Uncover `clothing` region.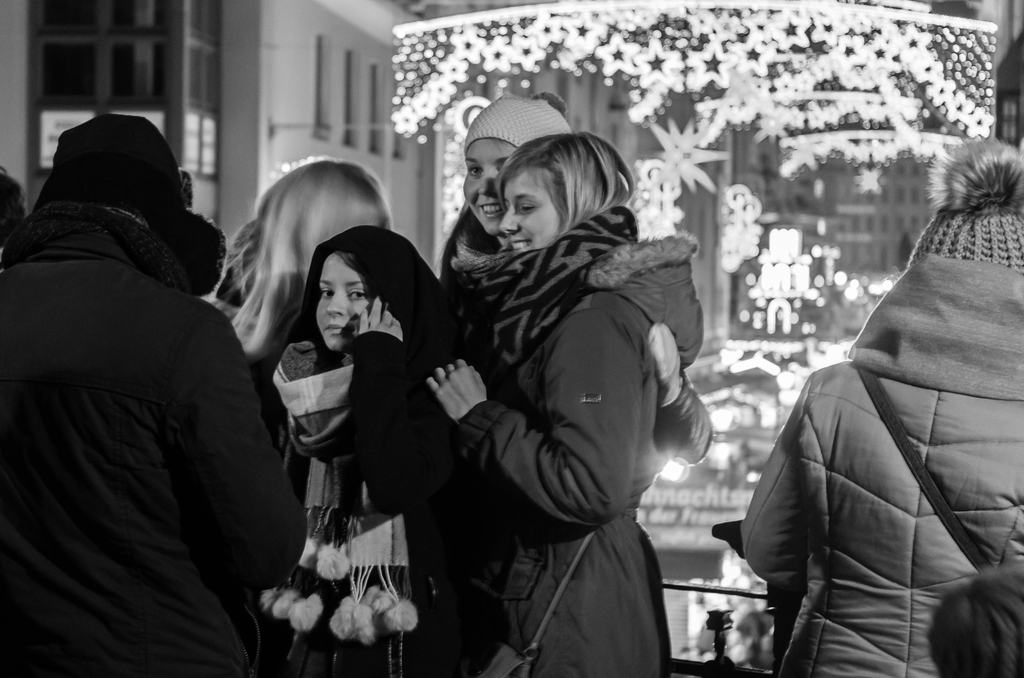
Uncovered: [x1=1, y1=106, x2=308, y2=677].
